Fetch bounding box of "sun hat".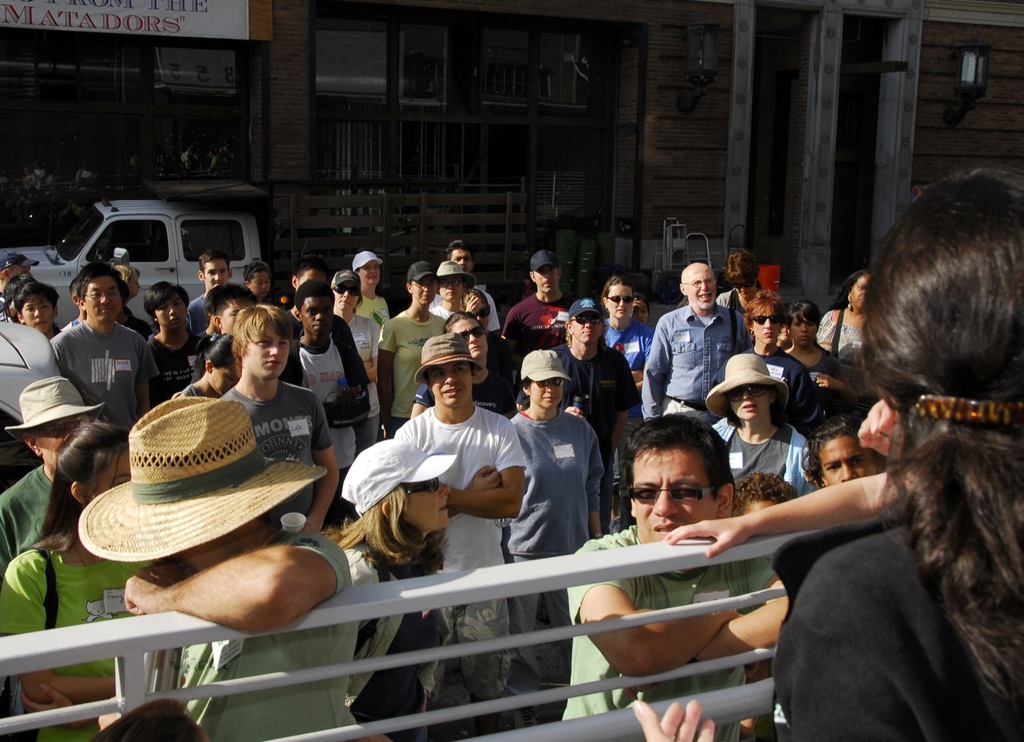
Bbox: bbox=[433, 258, 480, 297].
